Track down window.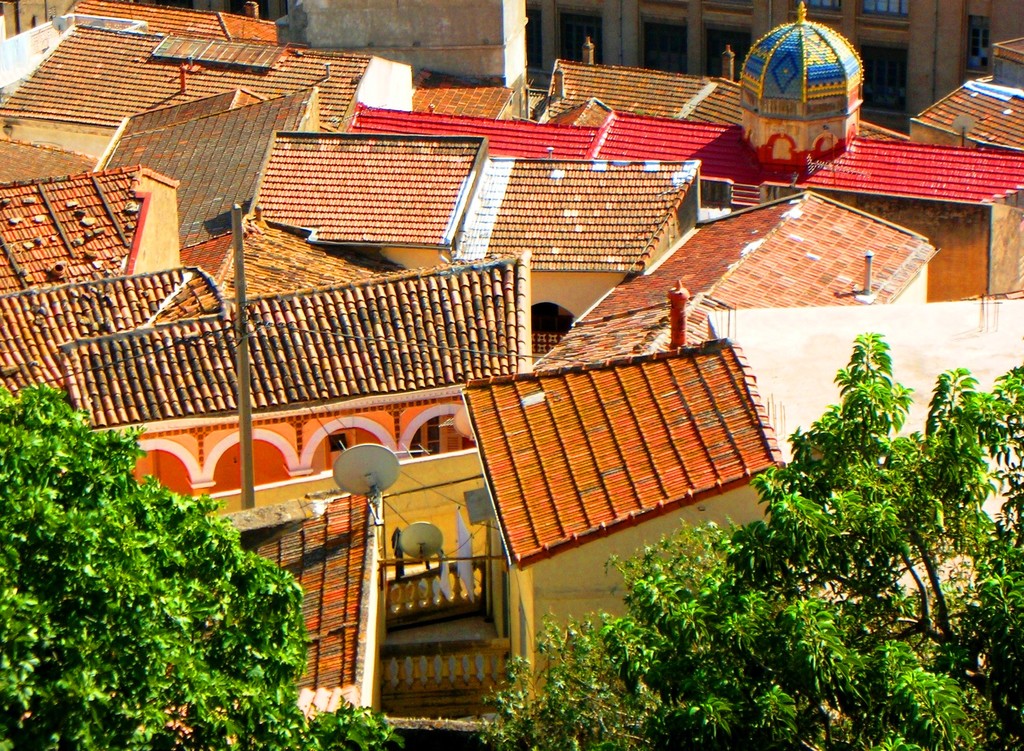
Tracked to box(525, 3, 545, 67).
